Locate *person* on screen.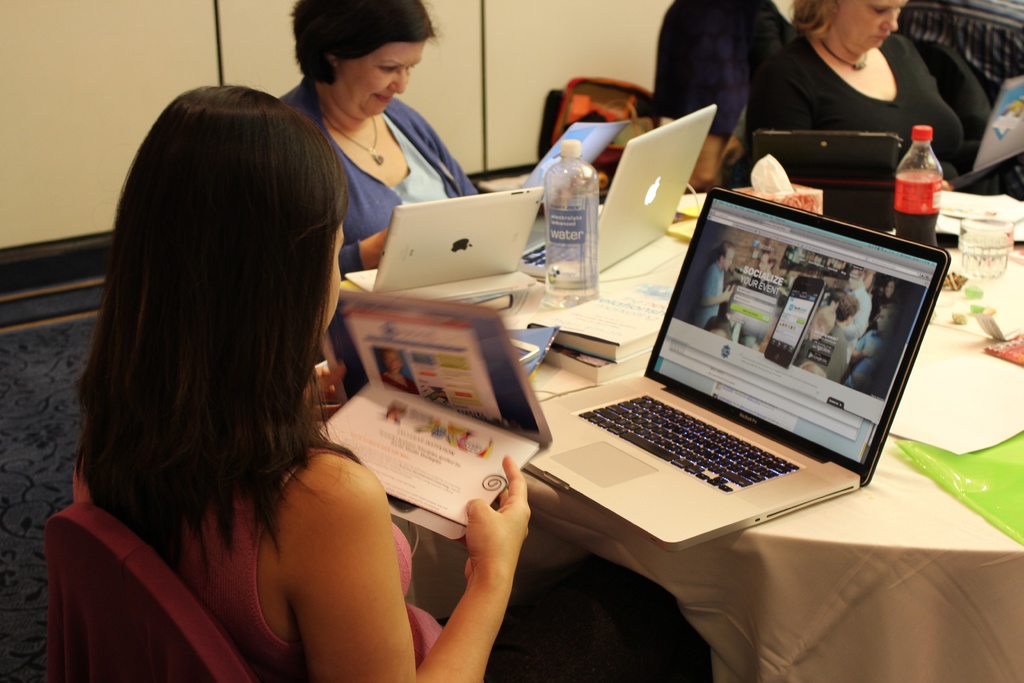
On screen at 65:76:536:682.
